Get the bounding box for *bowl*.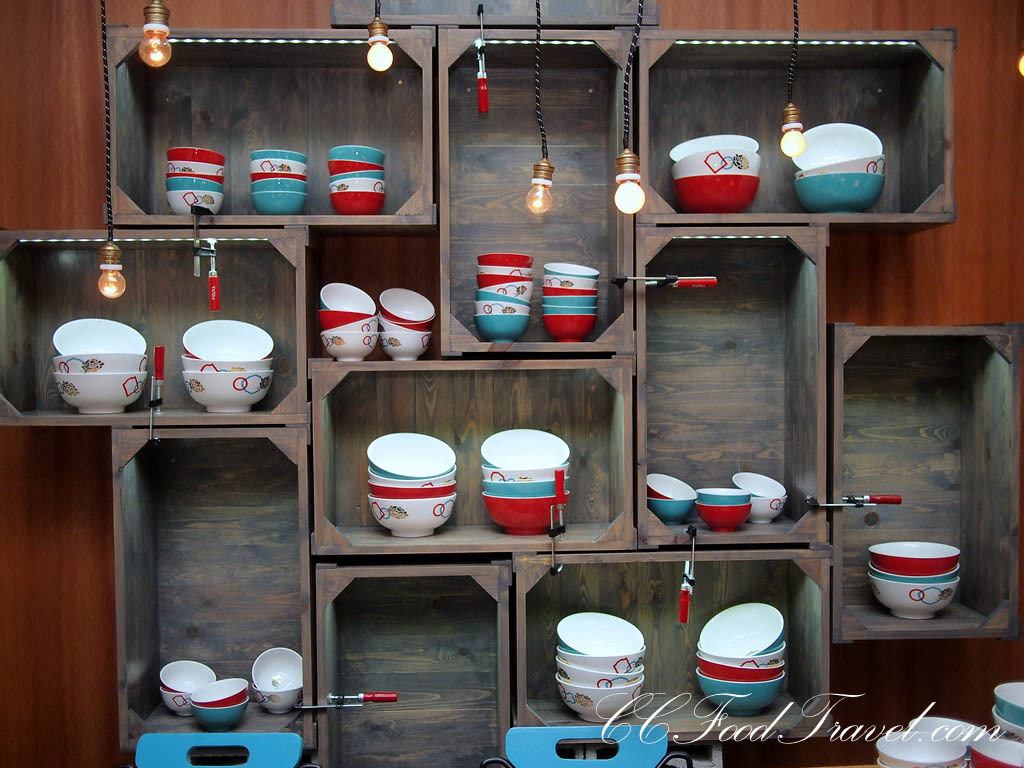
250, 173, 305, 181.
